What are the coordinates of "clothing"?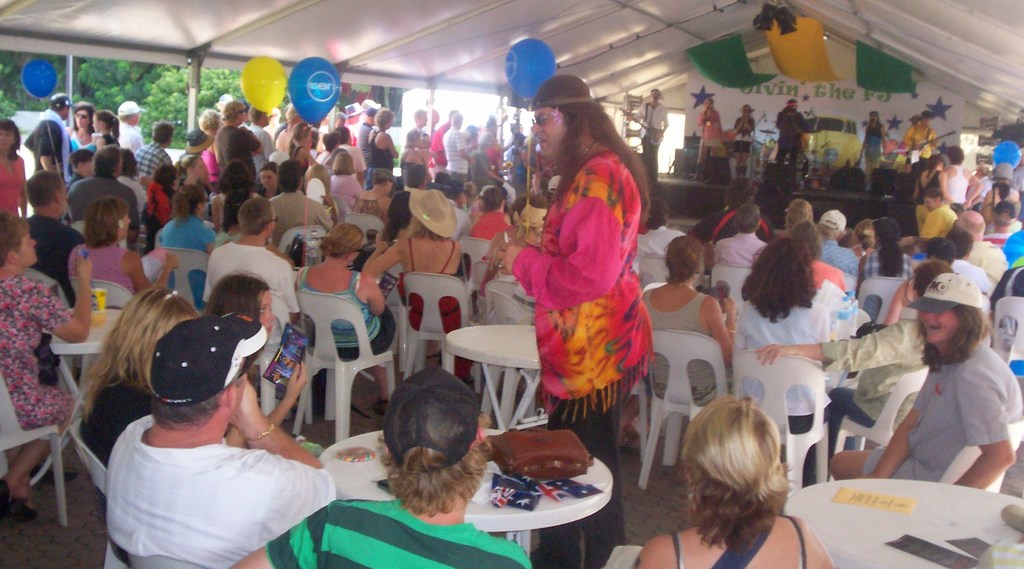
bbox=(404, 236, 472, 378).
